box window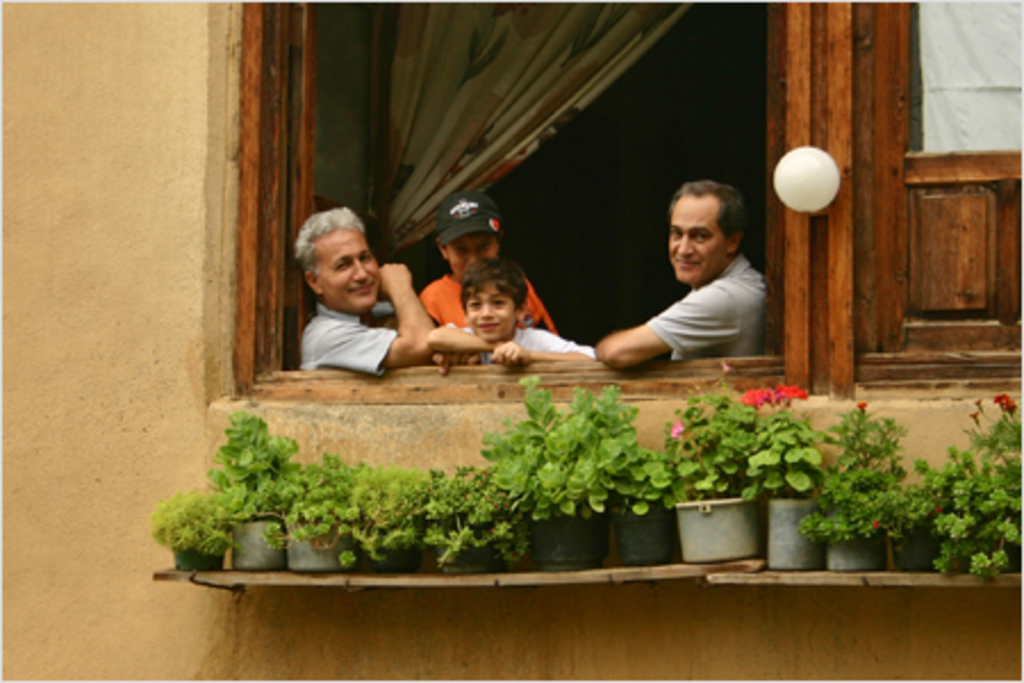
<region>856, 0, 1022, 396</region>
